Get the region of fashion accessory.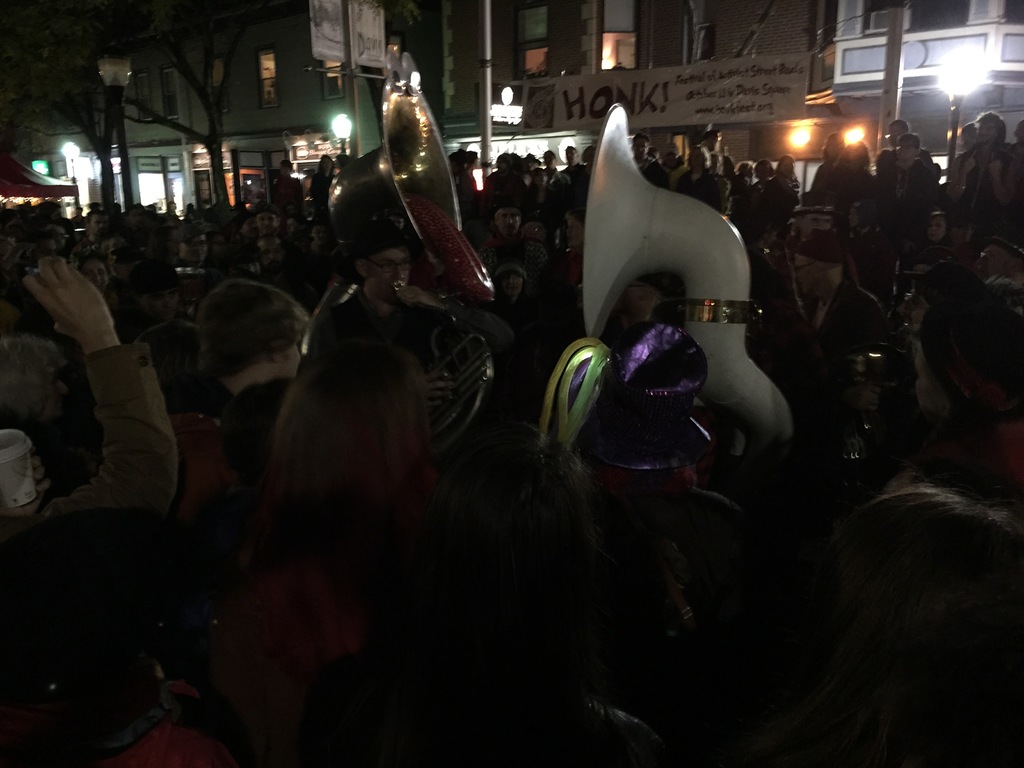
crop(916, 300, 1023, 421).
